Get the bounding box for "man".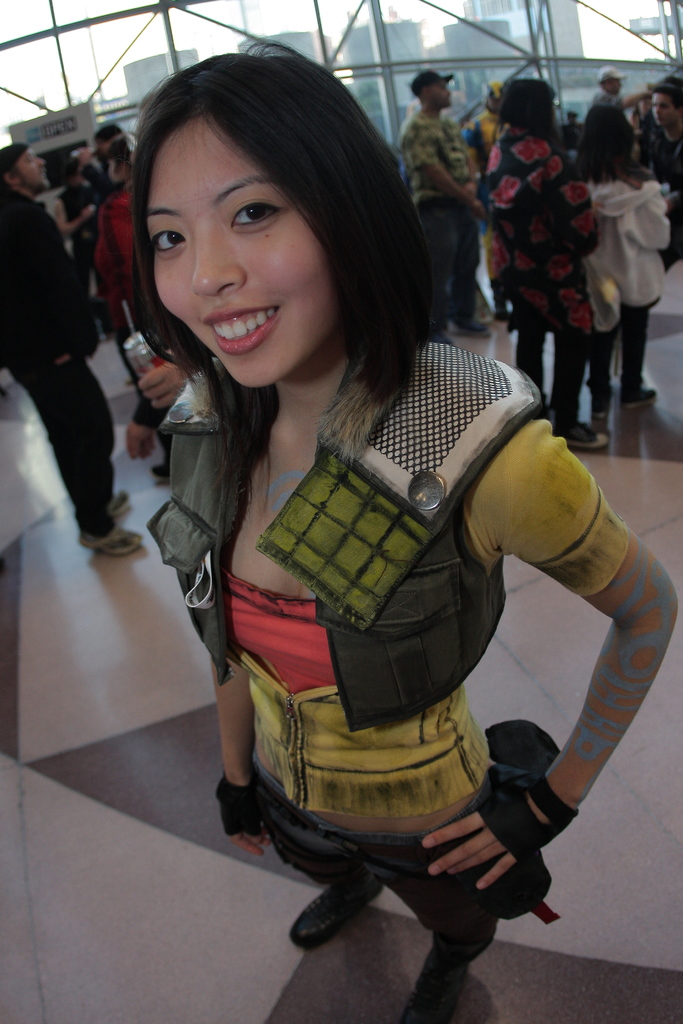
box=[402, 57, 503, 249].
